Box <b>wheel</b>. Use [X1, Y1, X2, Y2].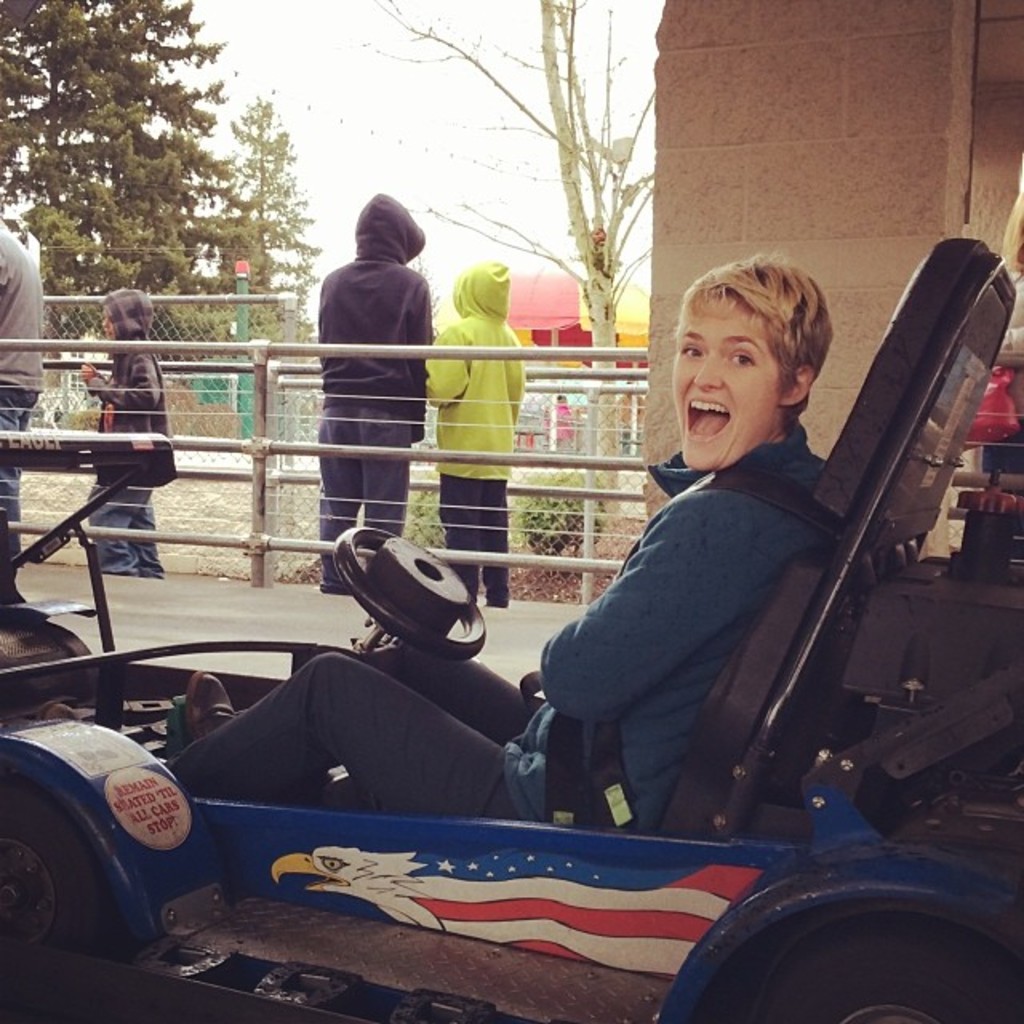
[747, 907, 1013, 1022].
